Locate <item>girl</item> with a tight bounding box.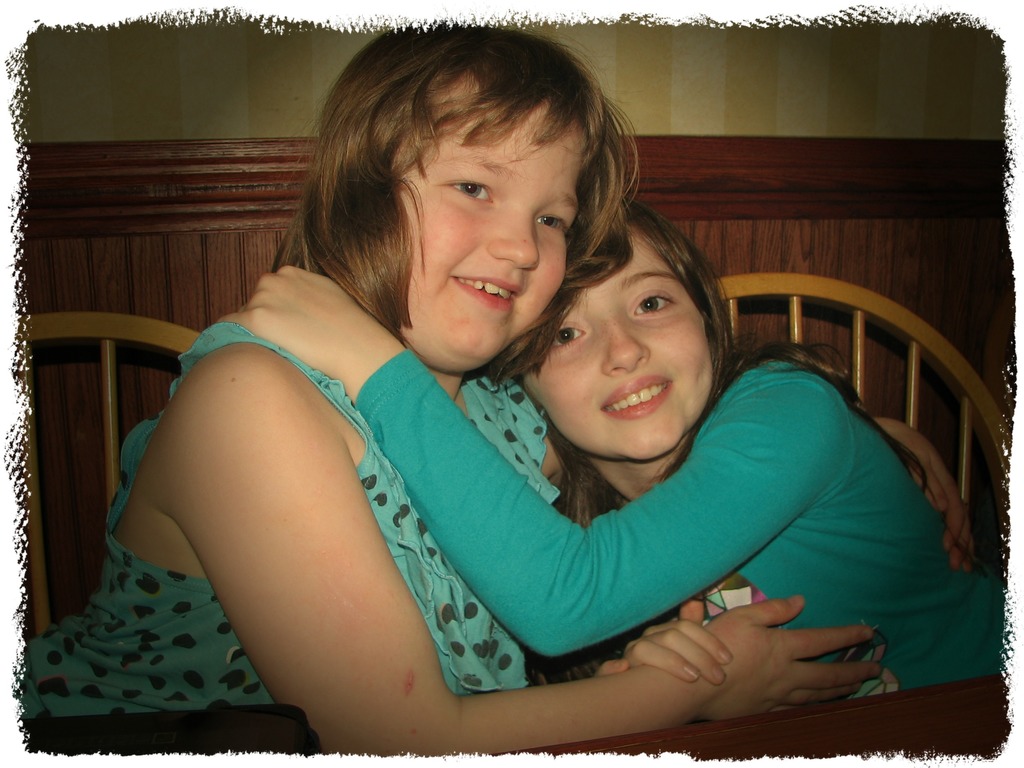
(x1=228, y1=193, x2=1000, y2=703).
